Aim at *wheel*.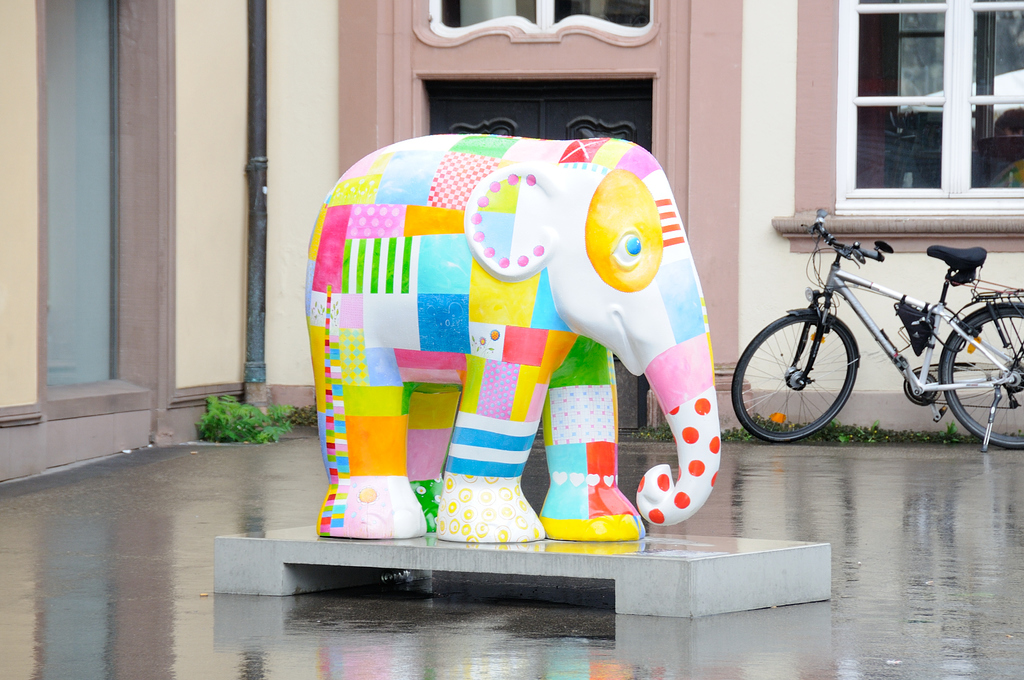
Aimed at [937,307,1023,447].
